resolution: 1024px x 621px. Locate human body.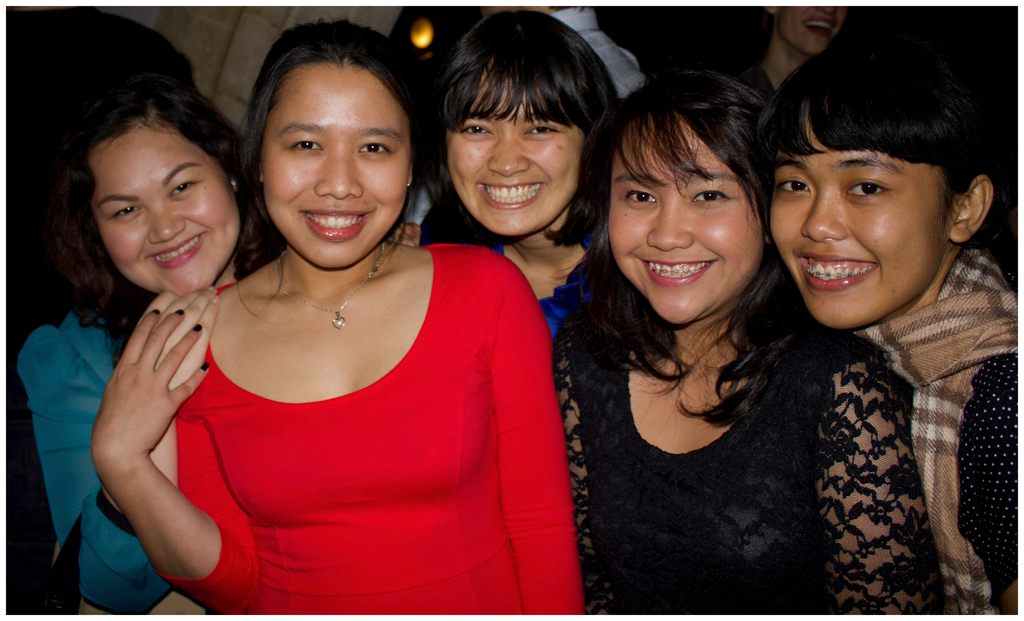
bbox(532, 48, 944, 620).
